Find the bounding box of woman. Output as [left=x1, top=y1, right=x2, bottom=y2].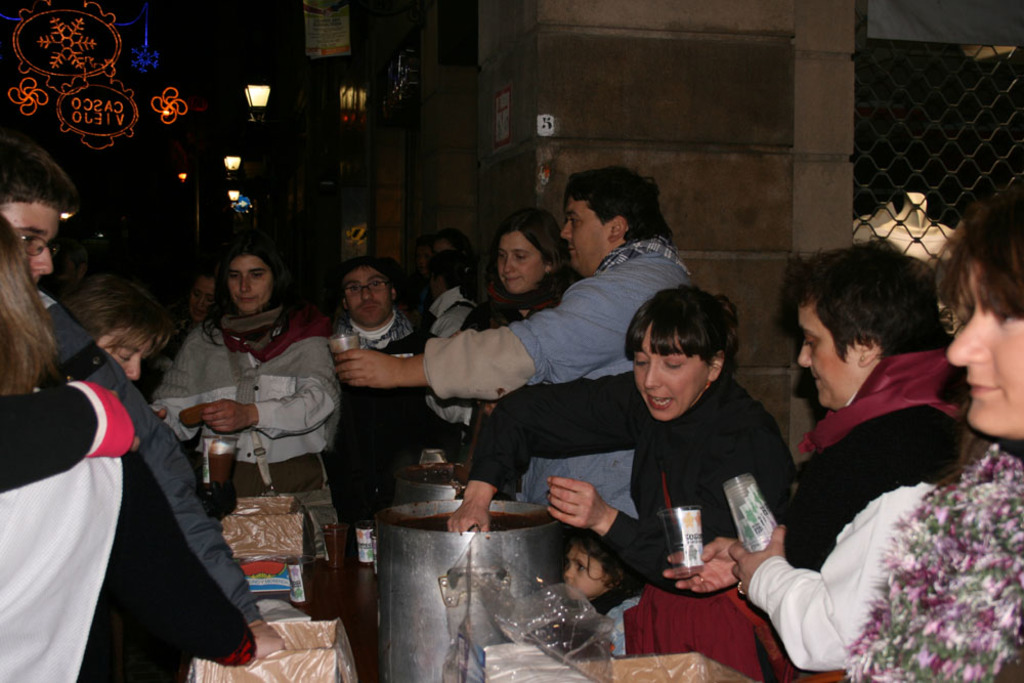
[left=852, top=190, right=1023, bottom=682].
